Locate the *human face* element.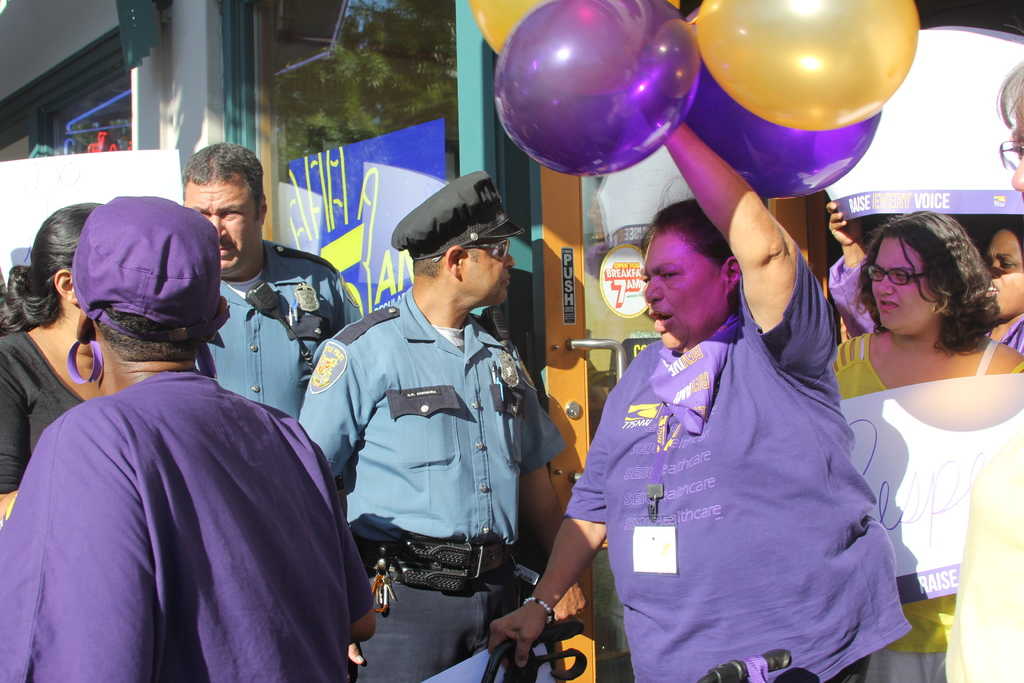
Element bbox: (868,238,933,338).
